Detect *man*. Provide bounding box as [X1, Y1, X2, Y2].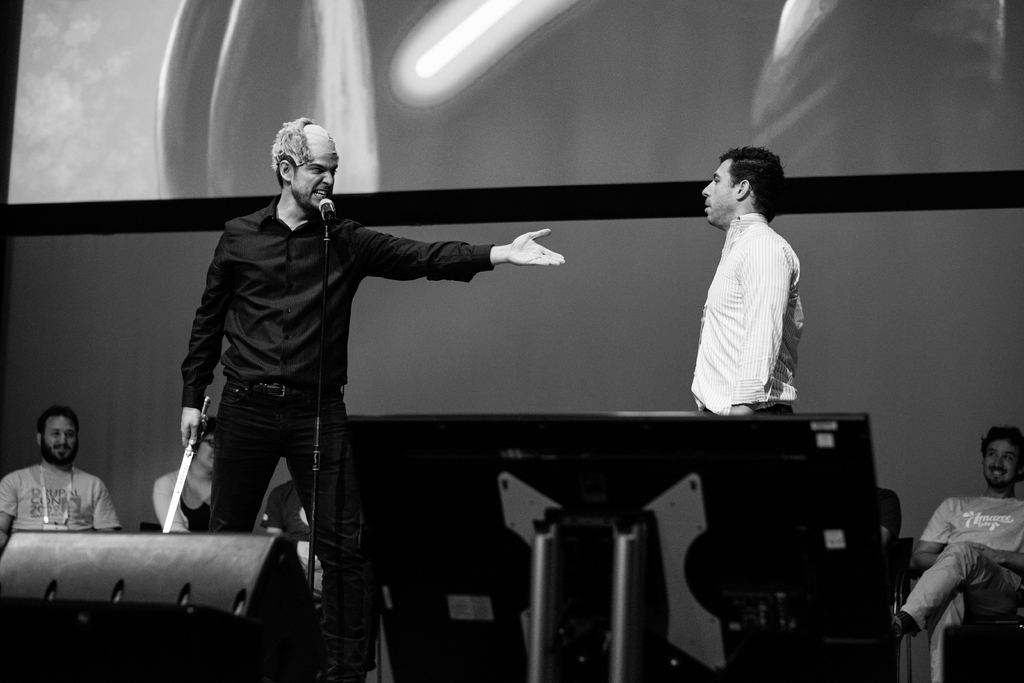
[906, 430, 1023, 682].
